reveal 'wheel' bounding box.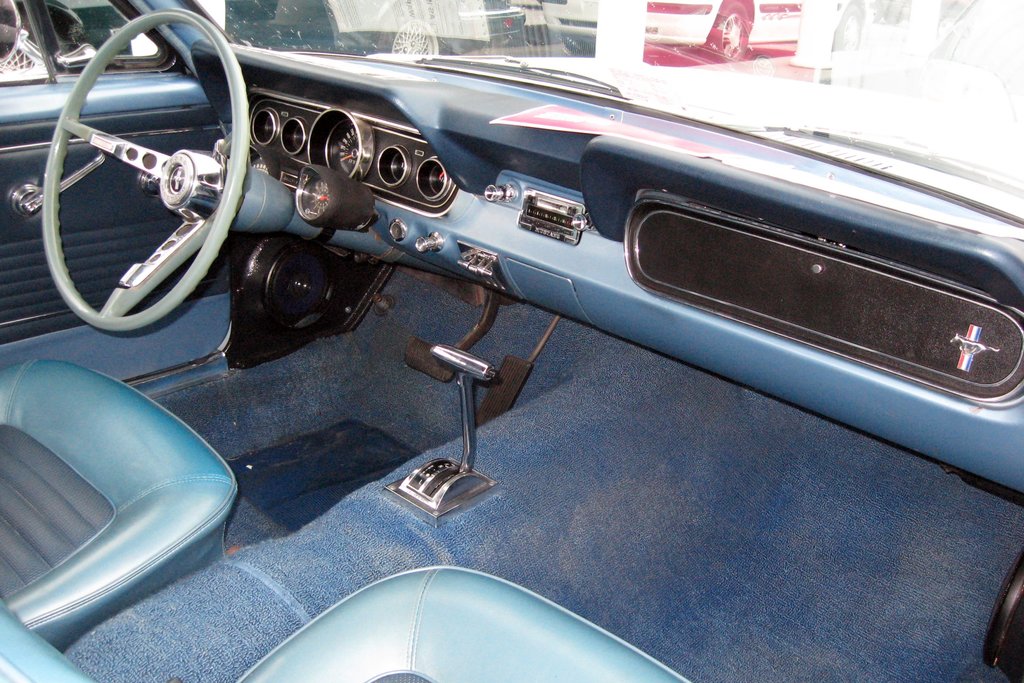
Revealed: (x1=380, y1=5, x2=459, y2=55).
